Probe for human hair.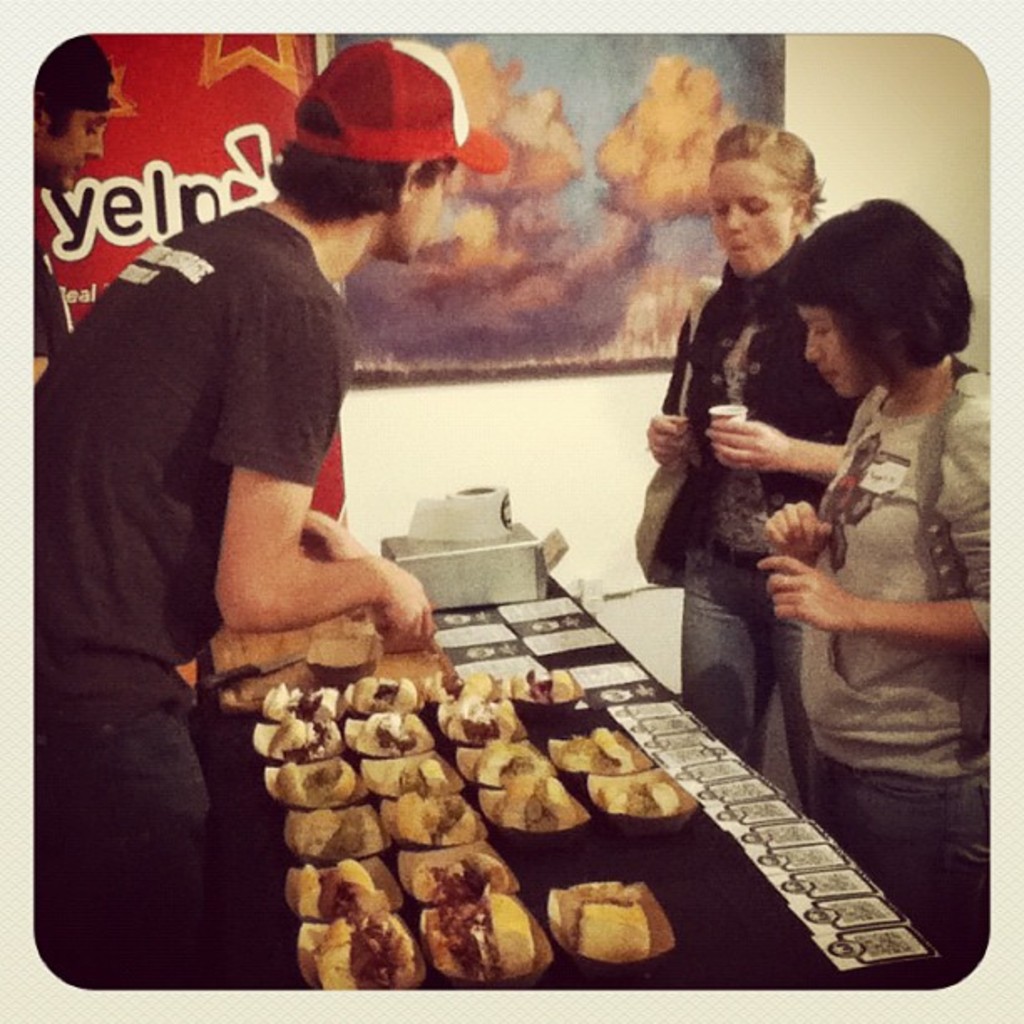
Probe result: box(261, 144, 402, 223).
